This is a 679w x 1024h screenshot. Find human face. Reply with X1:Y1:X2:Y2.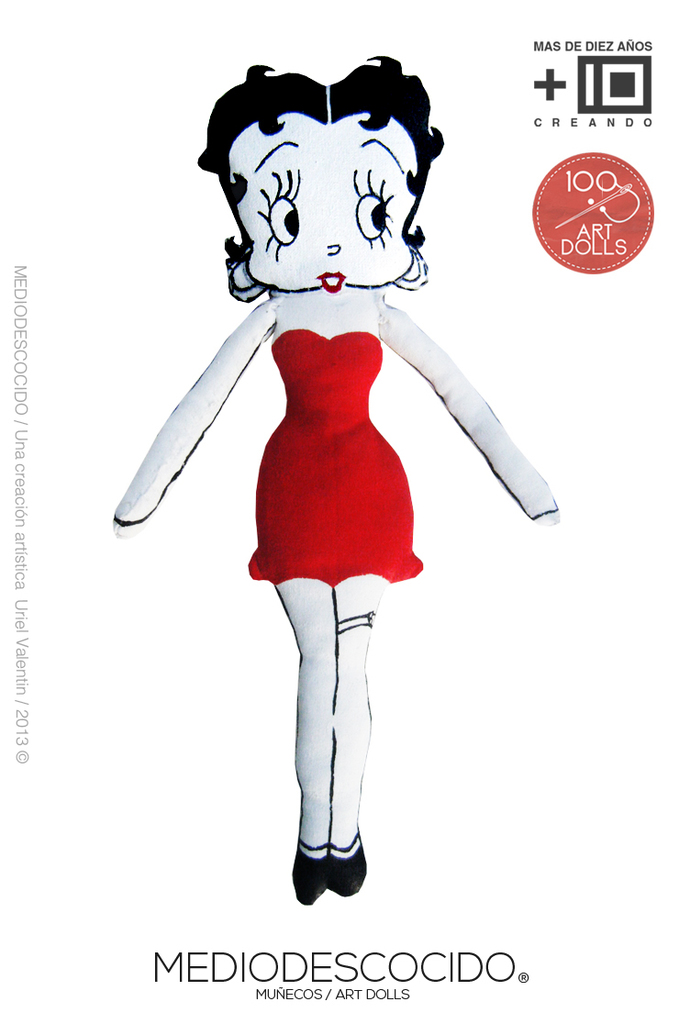
218:117:418:293.
